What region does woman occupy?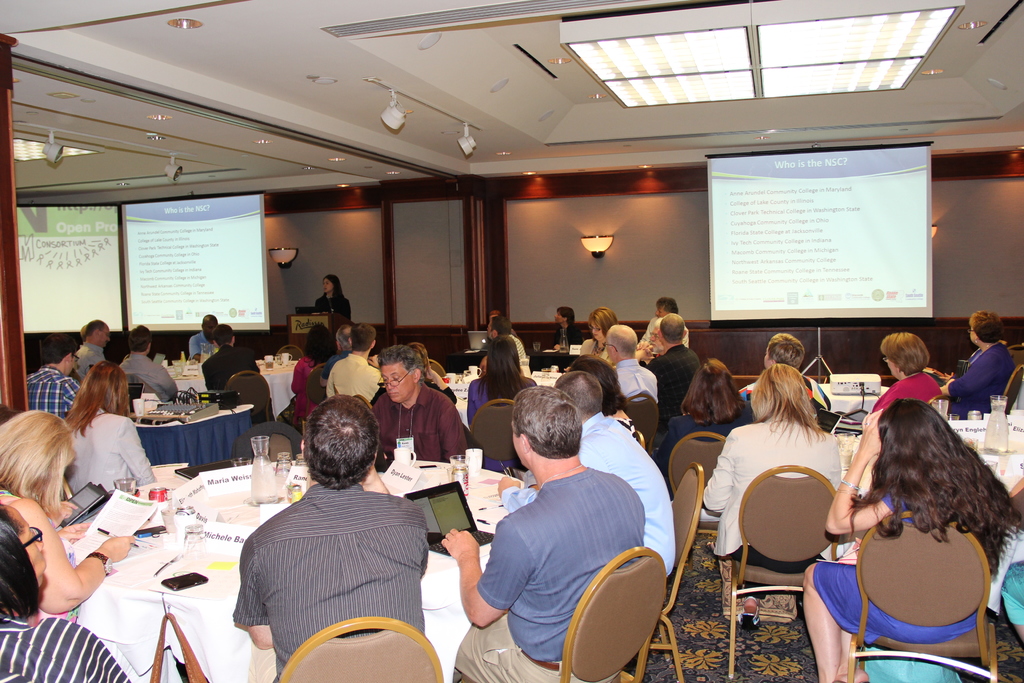
467,336,541,468.
